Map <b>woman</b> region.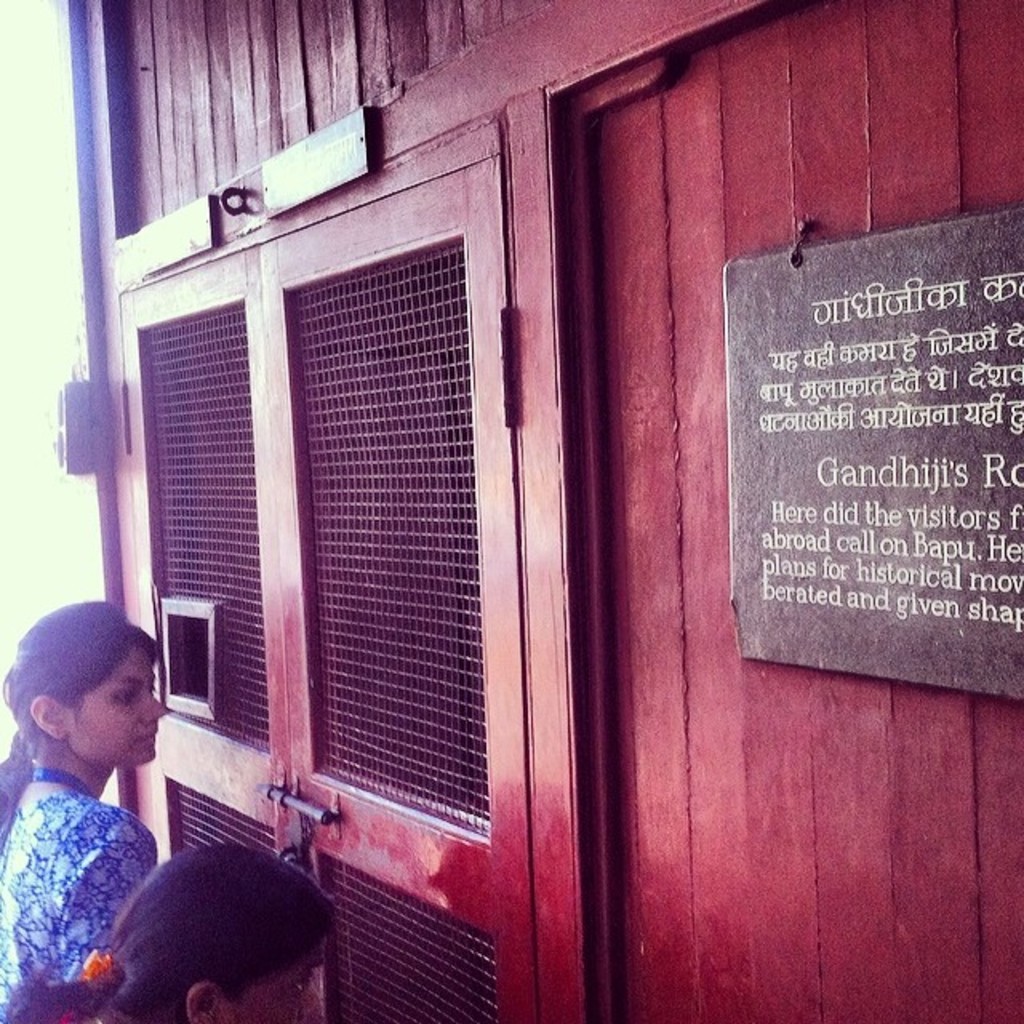
Mapped to [left=0, top=594, right=206, bottom=990].
